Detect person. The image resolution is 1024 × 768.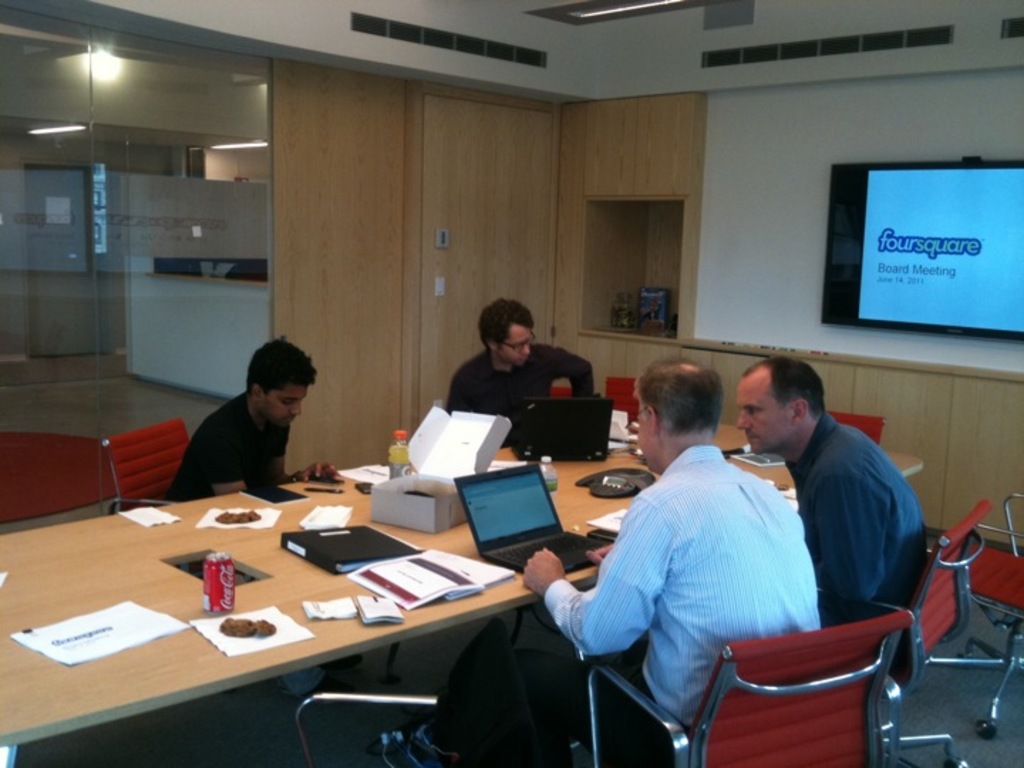
[156, 334, 344, 695].
